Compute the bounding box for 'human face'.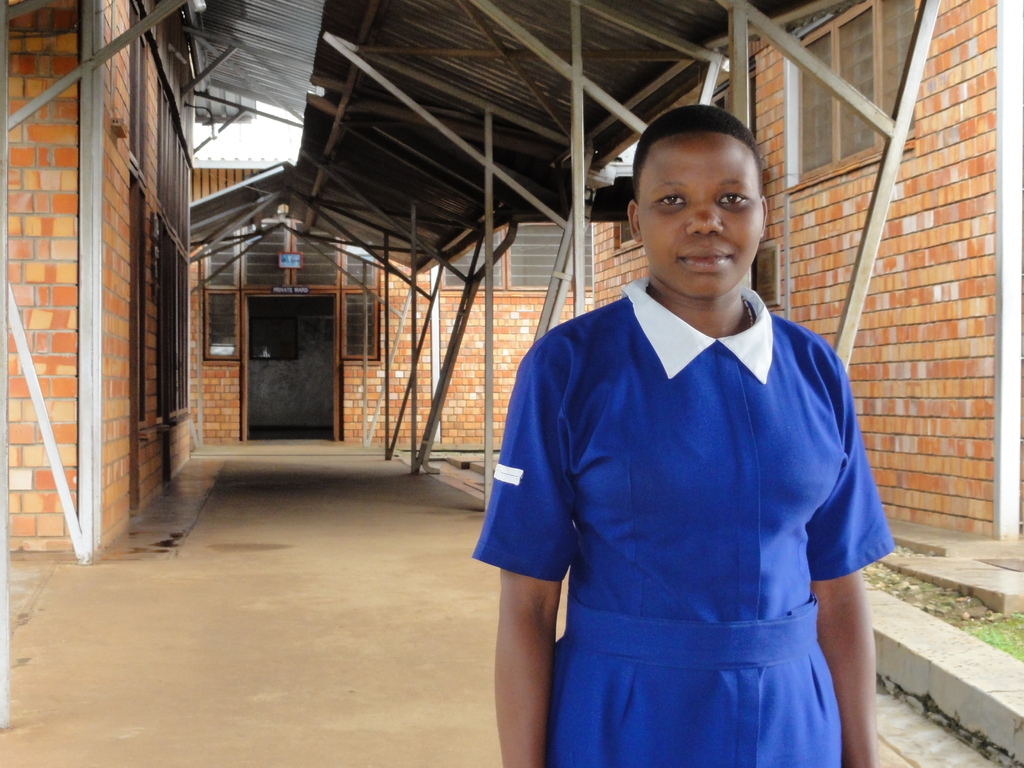
633 129 767 304.
